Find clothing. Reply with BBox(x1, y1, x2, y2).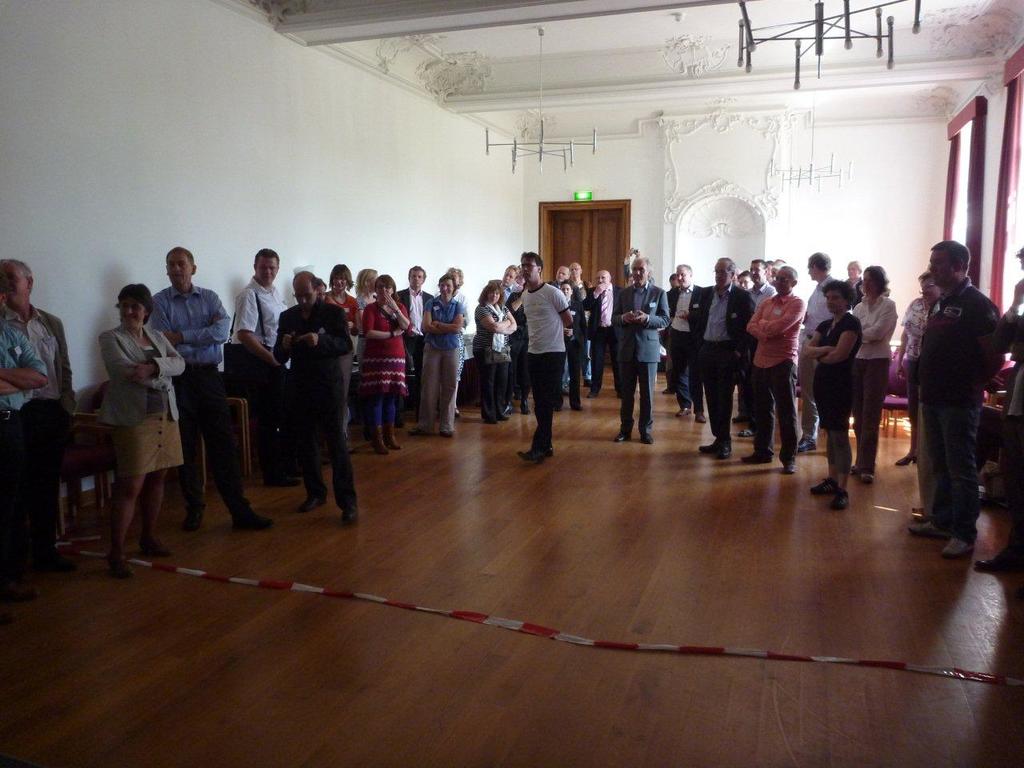
BBox(510, 282, 573, 450).
